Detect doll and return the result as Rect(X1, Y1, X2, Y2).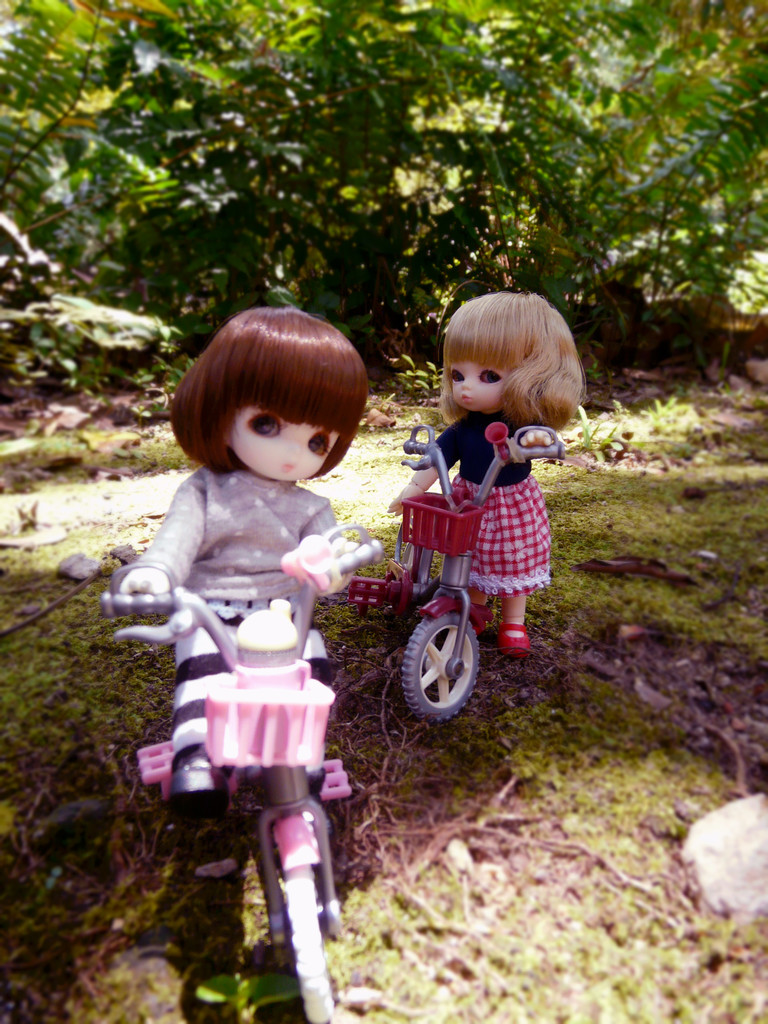
Rect(118, 333, 407, 820).
